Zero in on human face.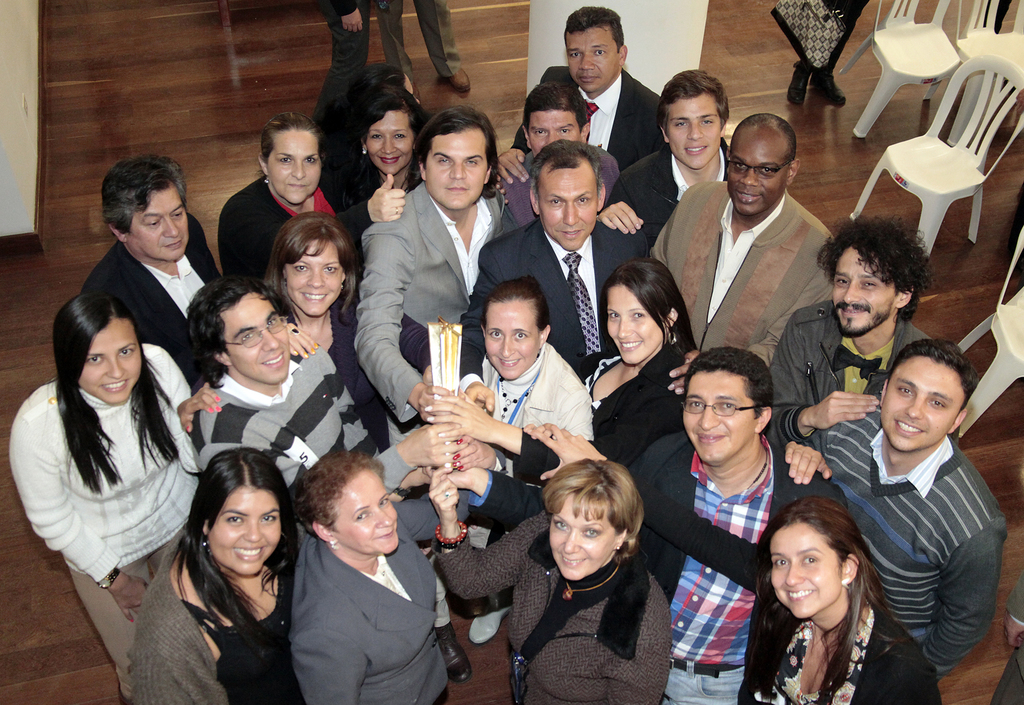
Zeroed in: <box>400,73,420,105</box>.
